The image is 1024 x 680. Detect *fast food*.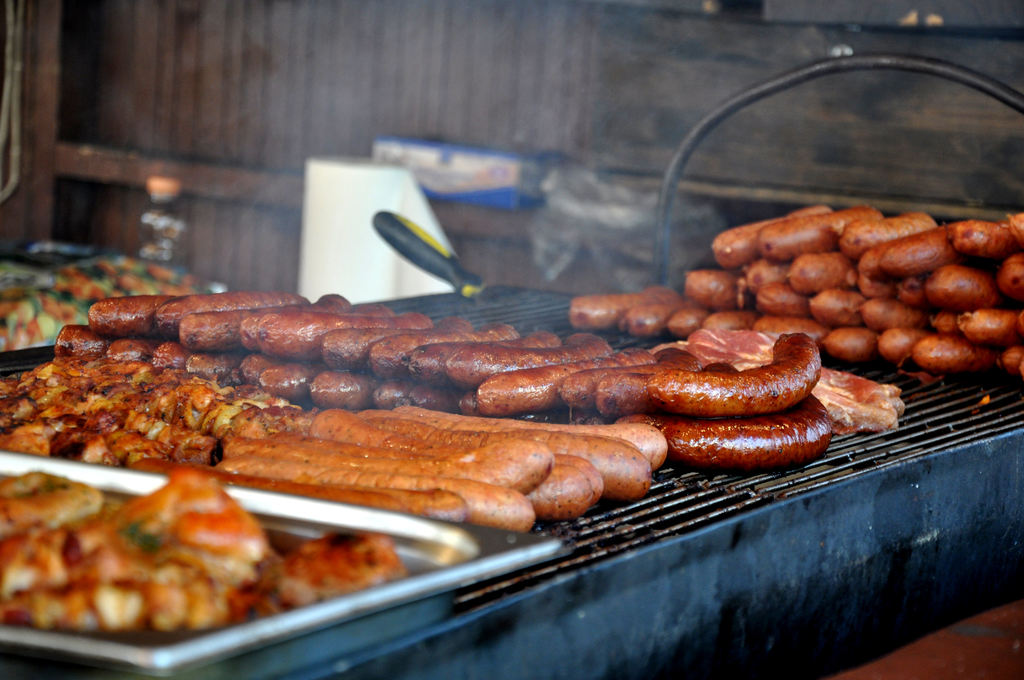
Detection: bbox=[837, 206, 938, 254].
